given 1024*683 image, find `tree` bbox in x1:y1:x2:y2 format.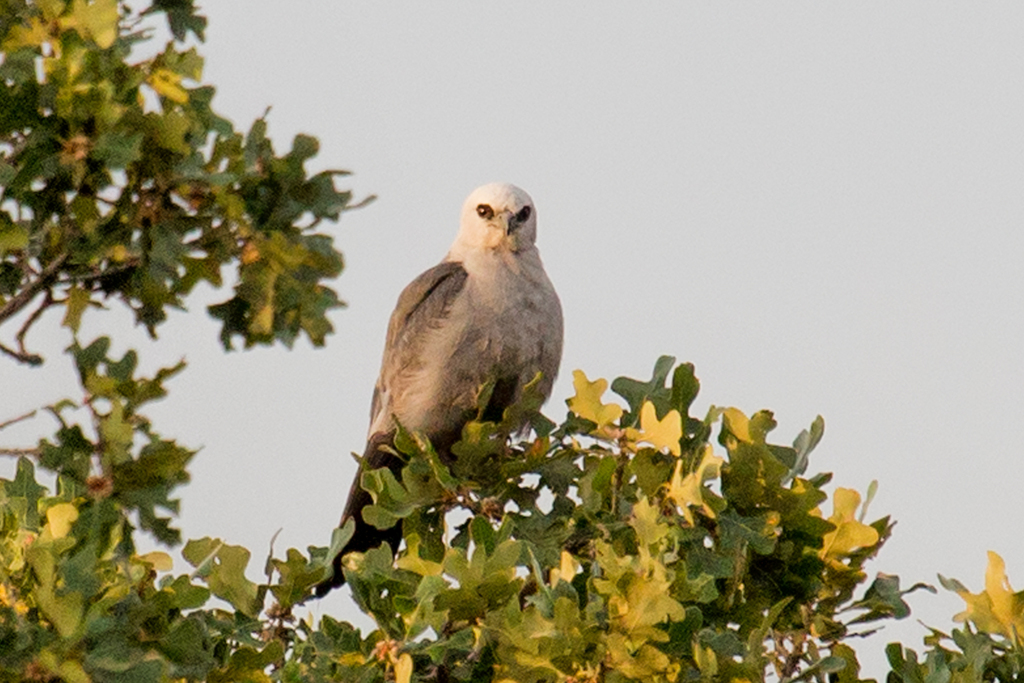
29:110:1012:682.
